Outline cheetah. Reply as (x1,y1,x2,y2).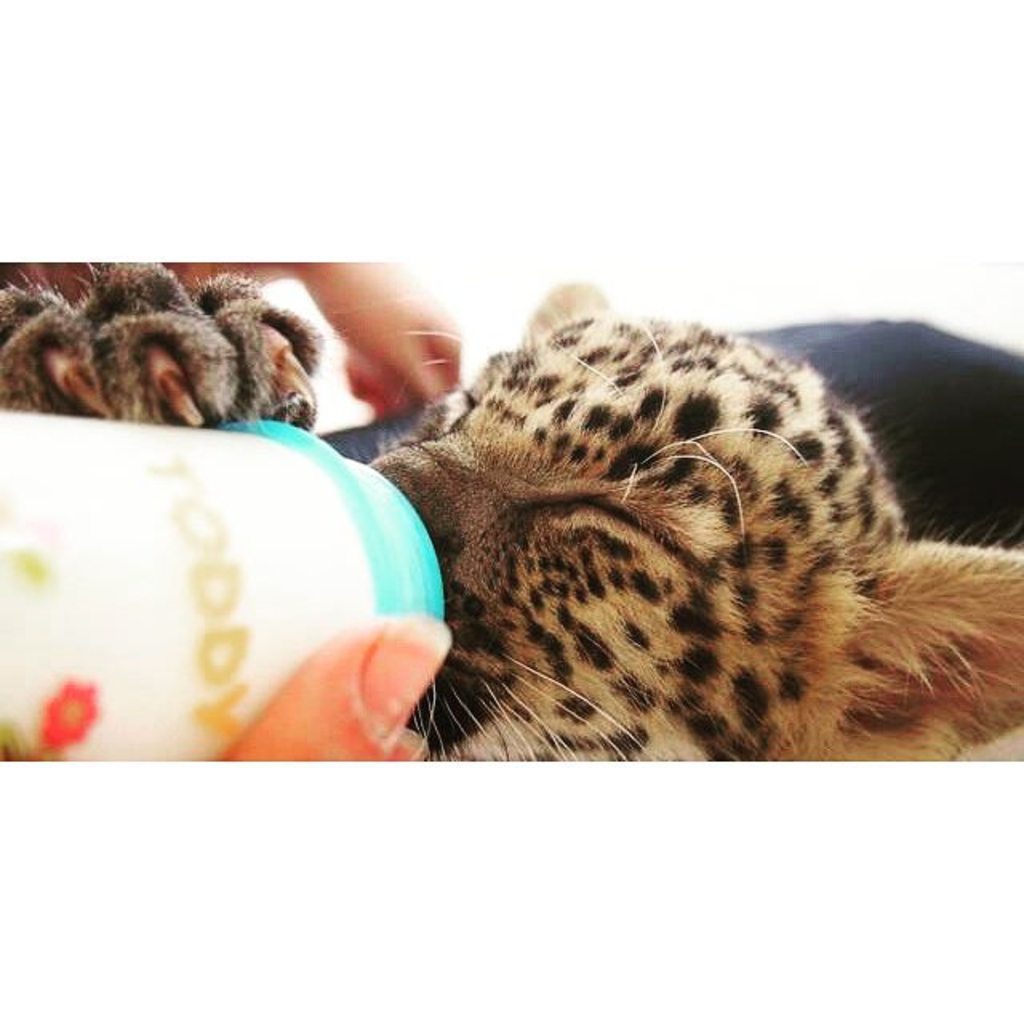
(0,259,1022,760).
